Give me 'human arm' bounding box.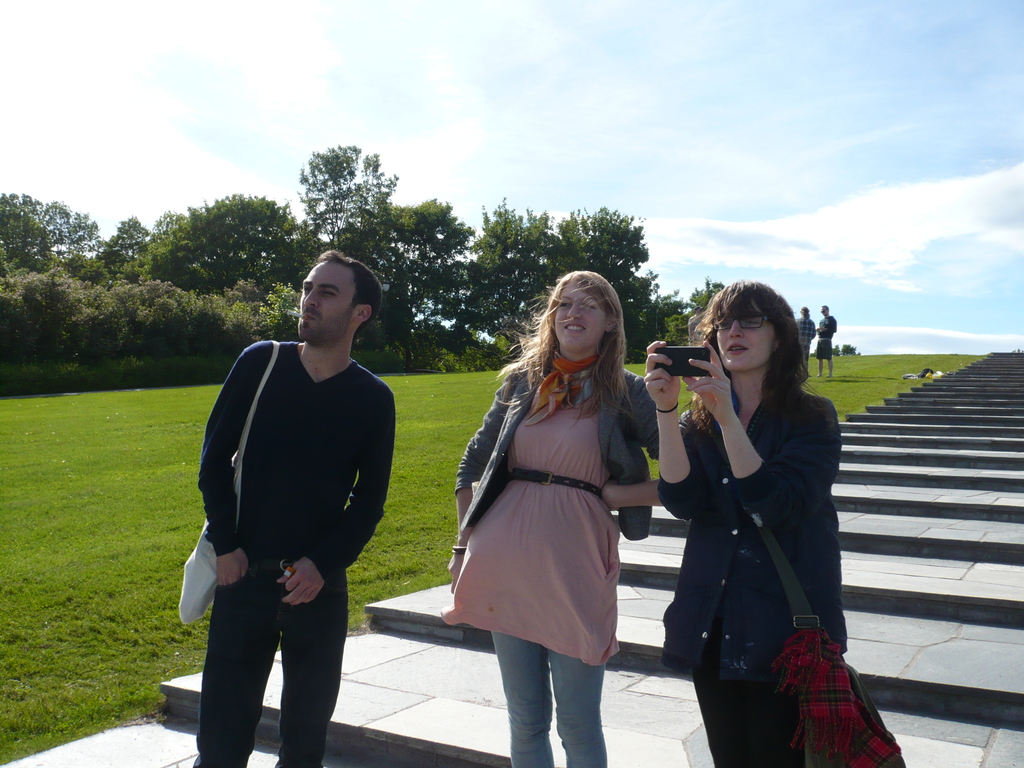
{"left": 199, "top": 339, "right": 259, "bottom": 586}.
